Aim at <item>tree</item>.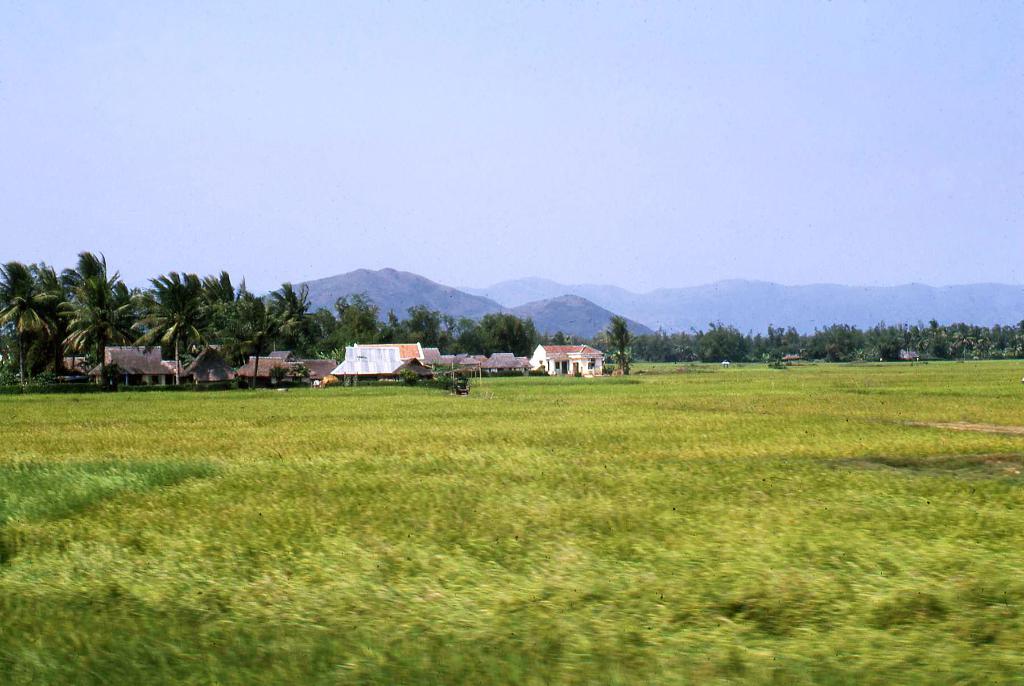
Aimed at 407 301 440 331.
